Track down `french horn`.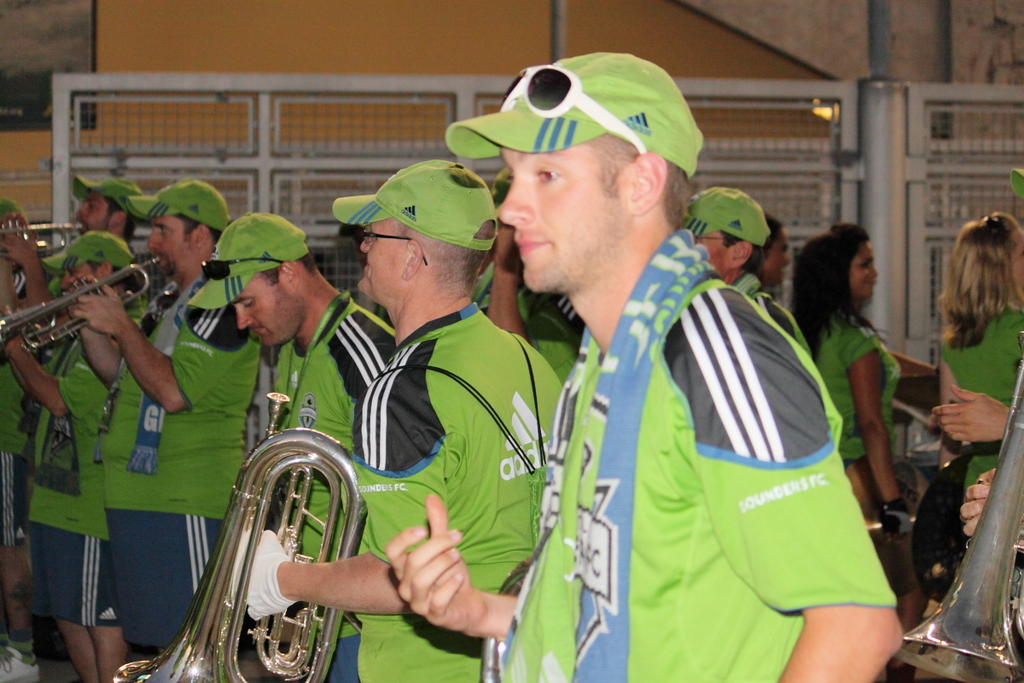
Tracked to (left=0, top=216, right=90, bottom=251).
